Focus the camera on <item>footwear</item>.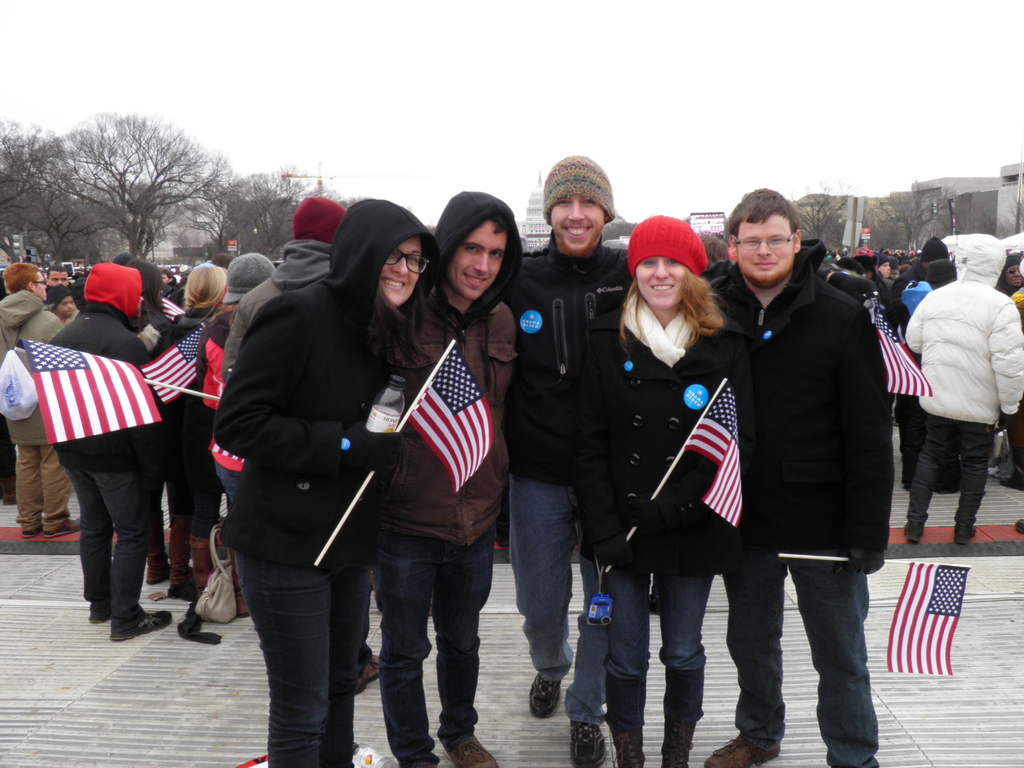
Focus region: 954 524 975 548.
